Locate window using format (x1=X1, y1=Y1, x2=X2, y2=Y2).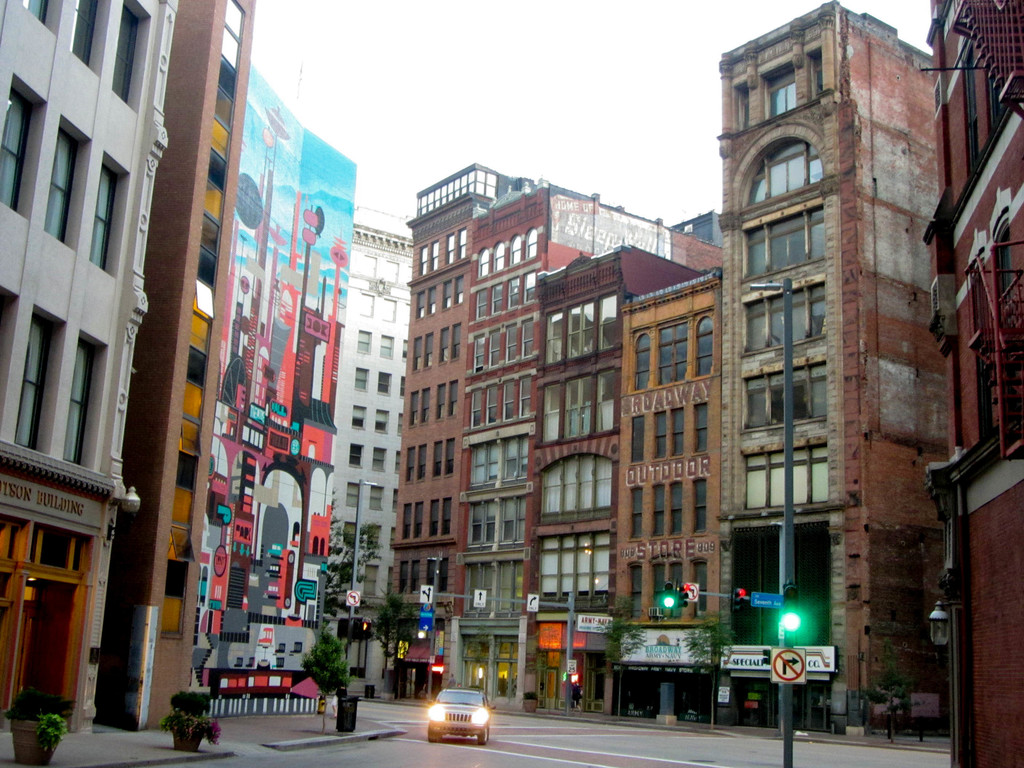
(x1=381, y1=294, x2=397, y2=321).
